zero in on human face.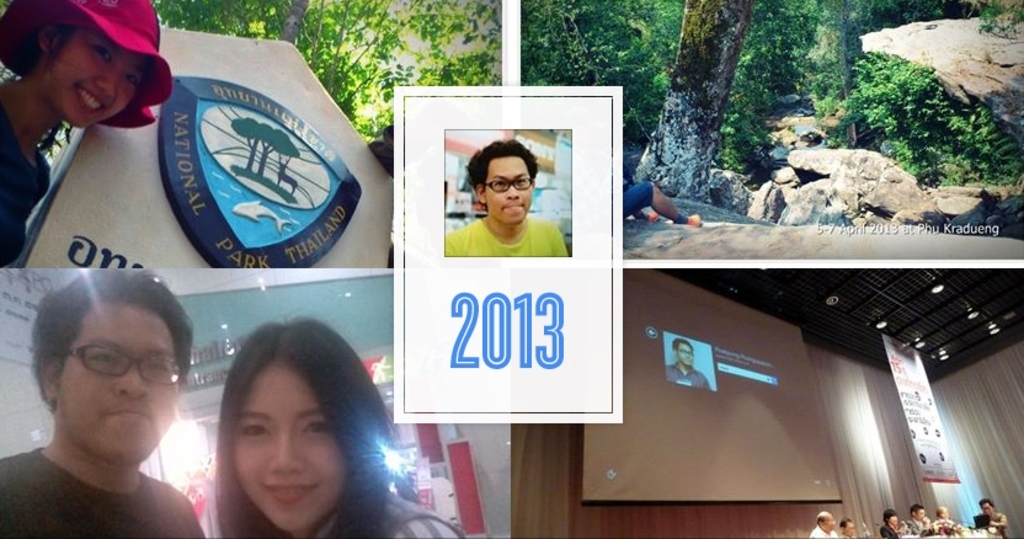
Zeroed in: {"left": 55, "top": 308, "right": 181, "bottom": 460}.
